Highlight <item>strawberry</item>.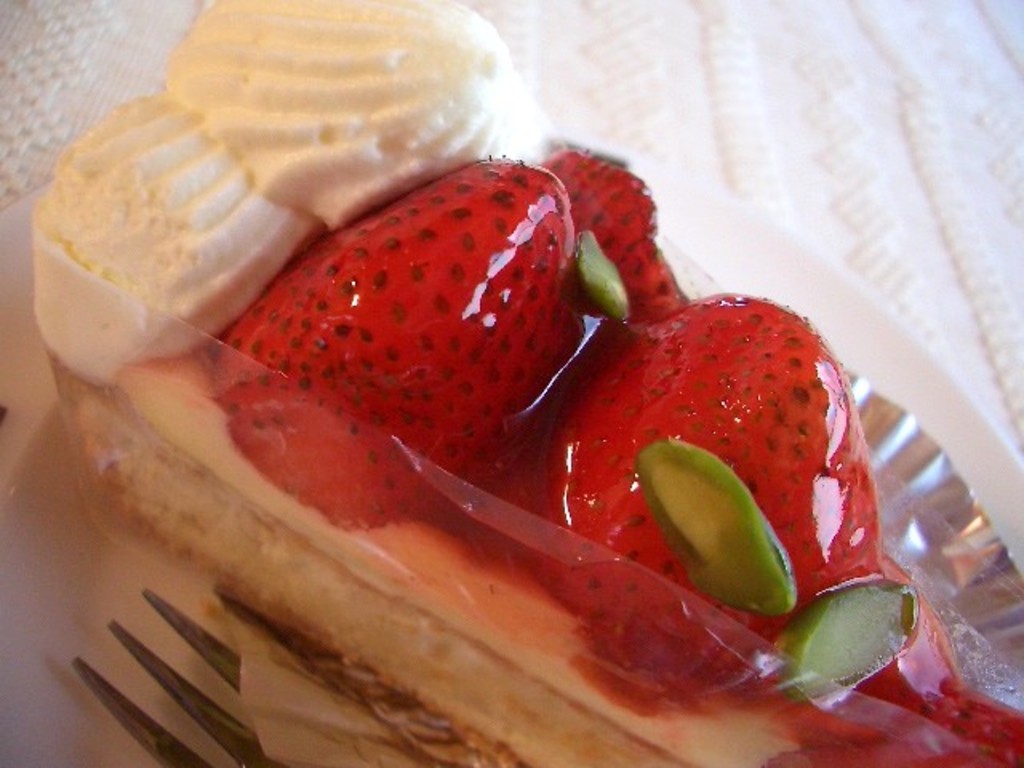
Highlighted region: (x1=786, y1=546, x2=952, y2=739).
